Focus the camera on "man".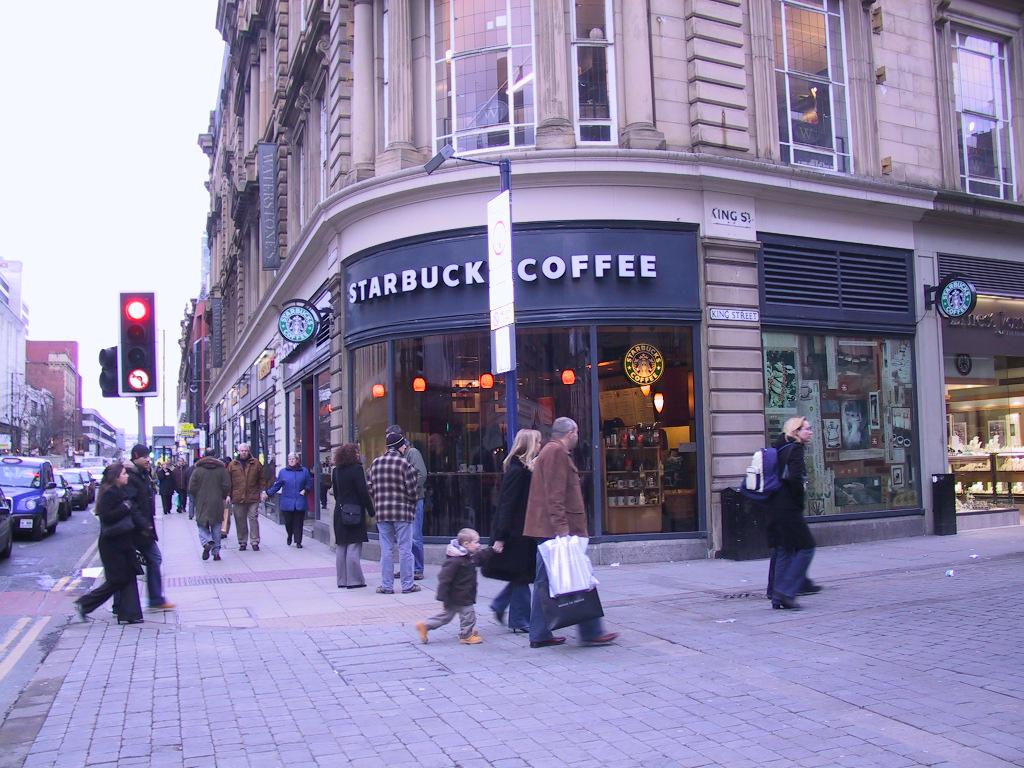
Focus region: [155, 458, 174, 513].
